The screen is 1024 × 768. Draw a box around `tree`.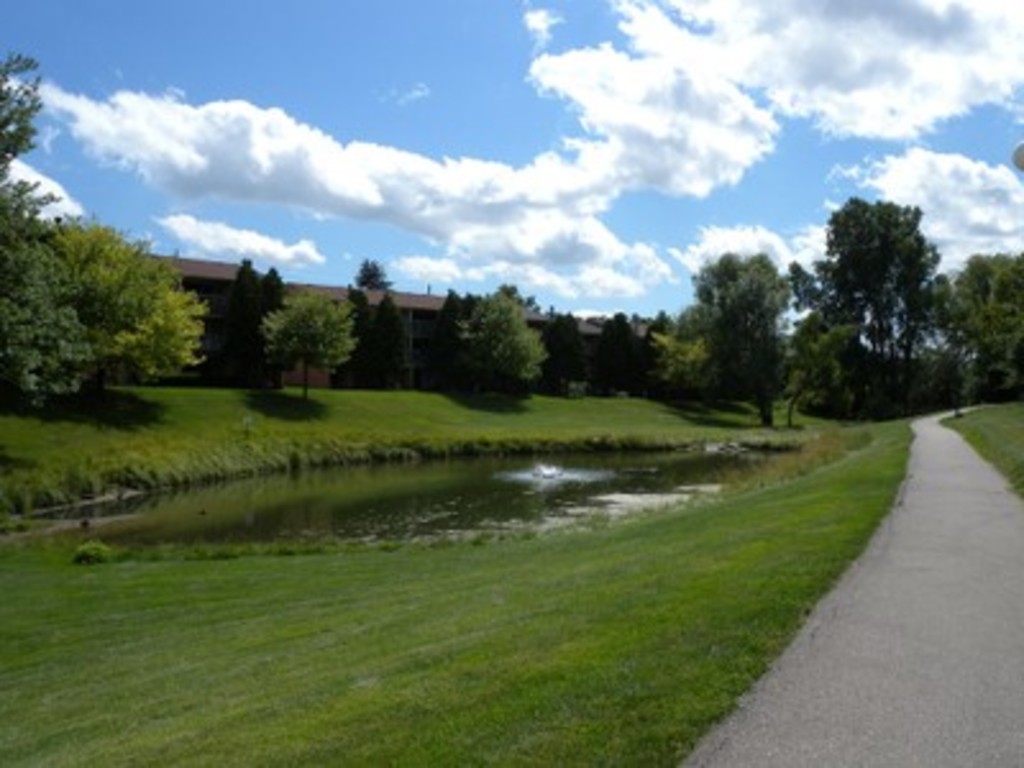
[left=261, top=284, right=356, bottom=402].
